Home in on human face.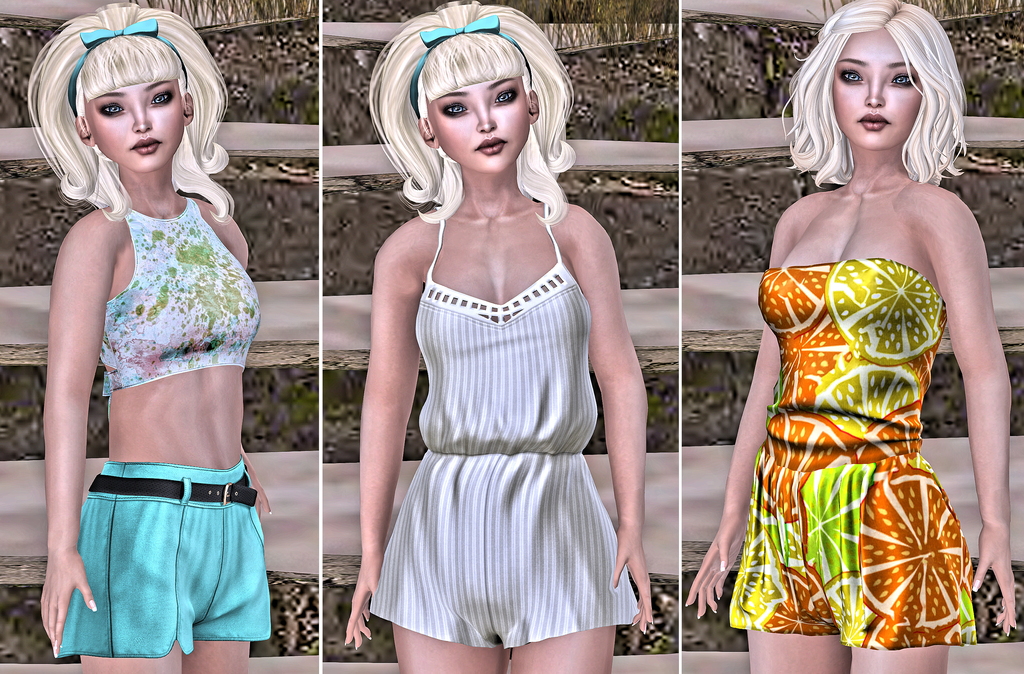
Homed in at region(829, 29, 922, 144).
